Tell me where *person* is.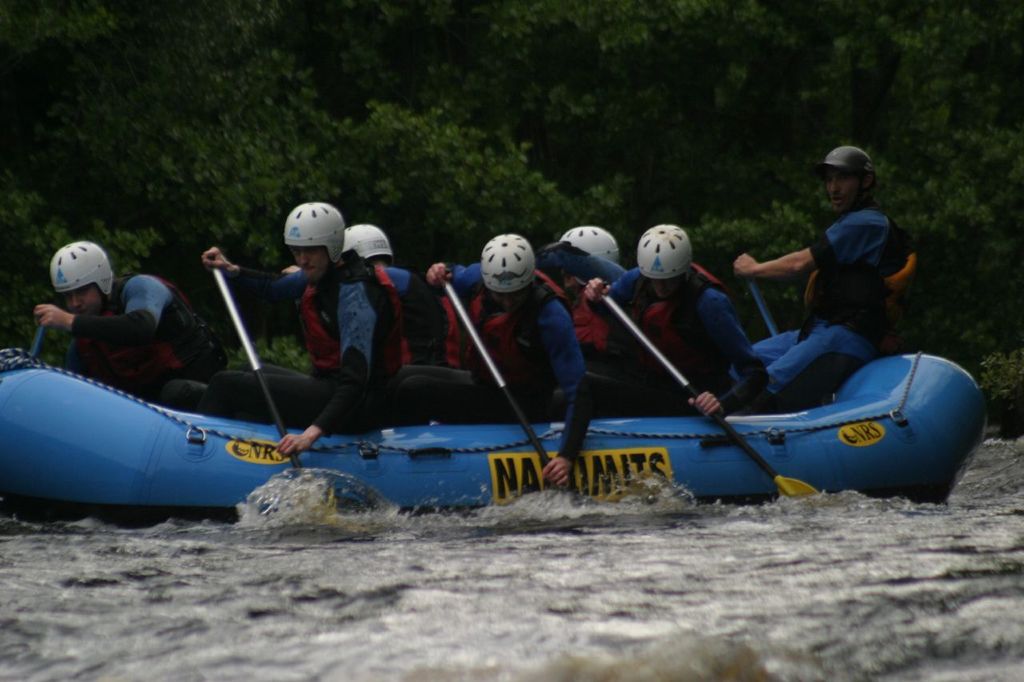
*person* is at <bbox>60, 237, 187, 405</bbox>.
